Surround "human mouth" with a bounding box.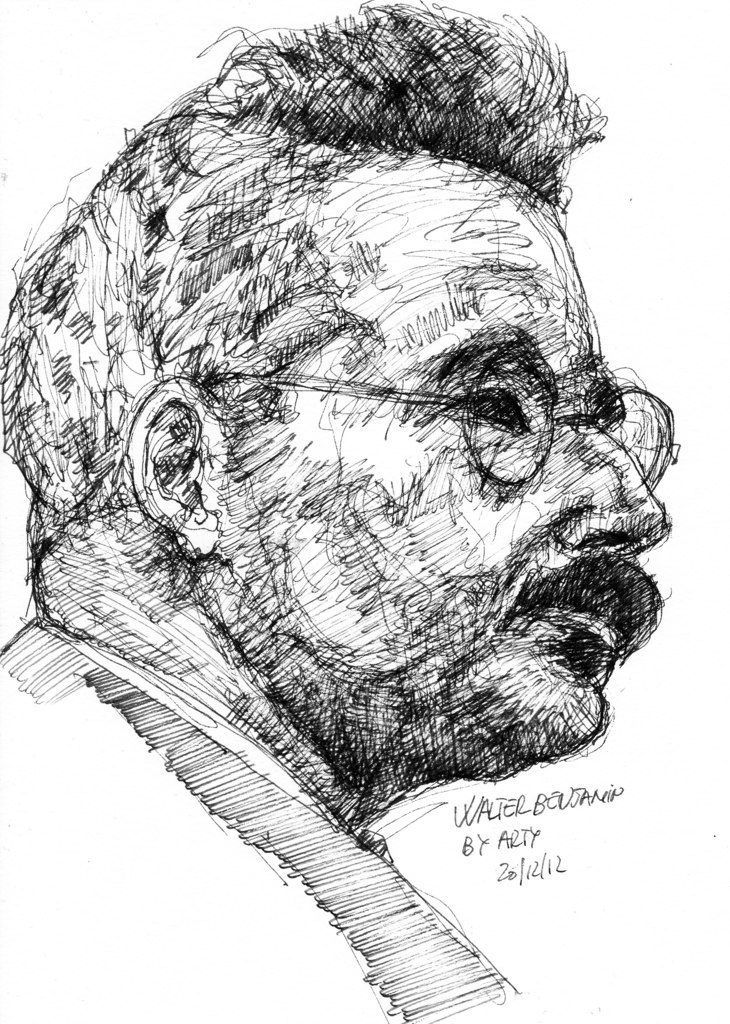
bbox(512, 556, 660, 687).
